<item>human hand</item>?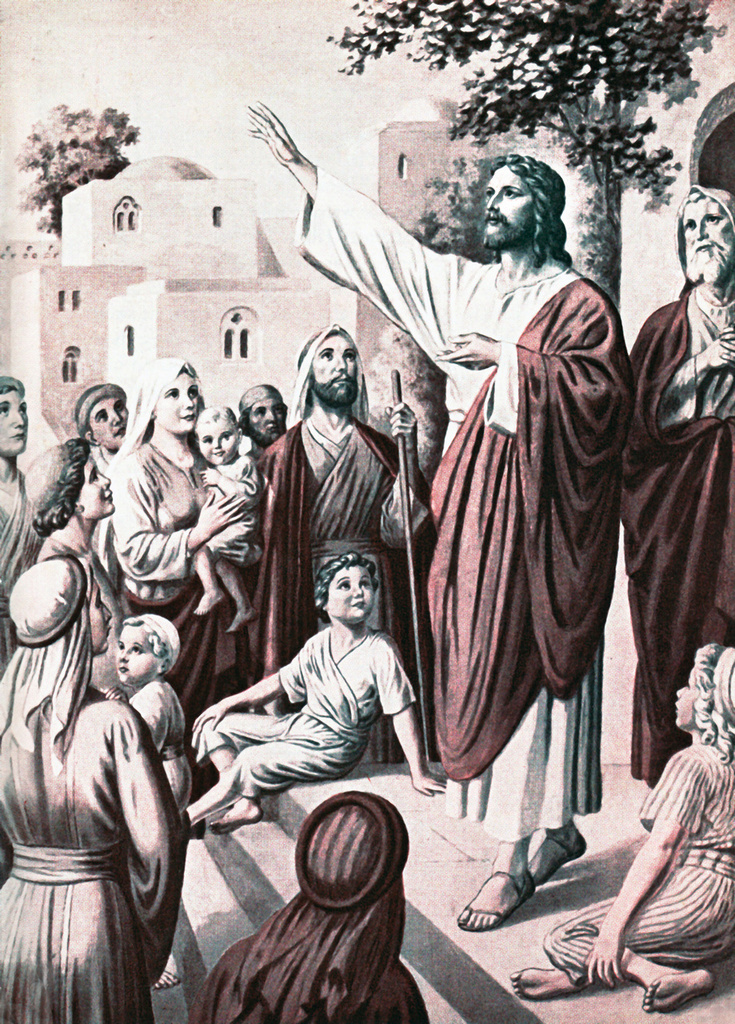
{"x1": 198, "y1": 463, "x2": 222, "y2": 488}
